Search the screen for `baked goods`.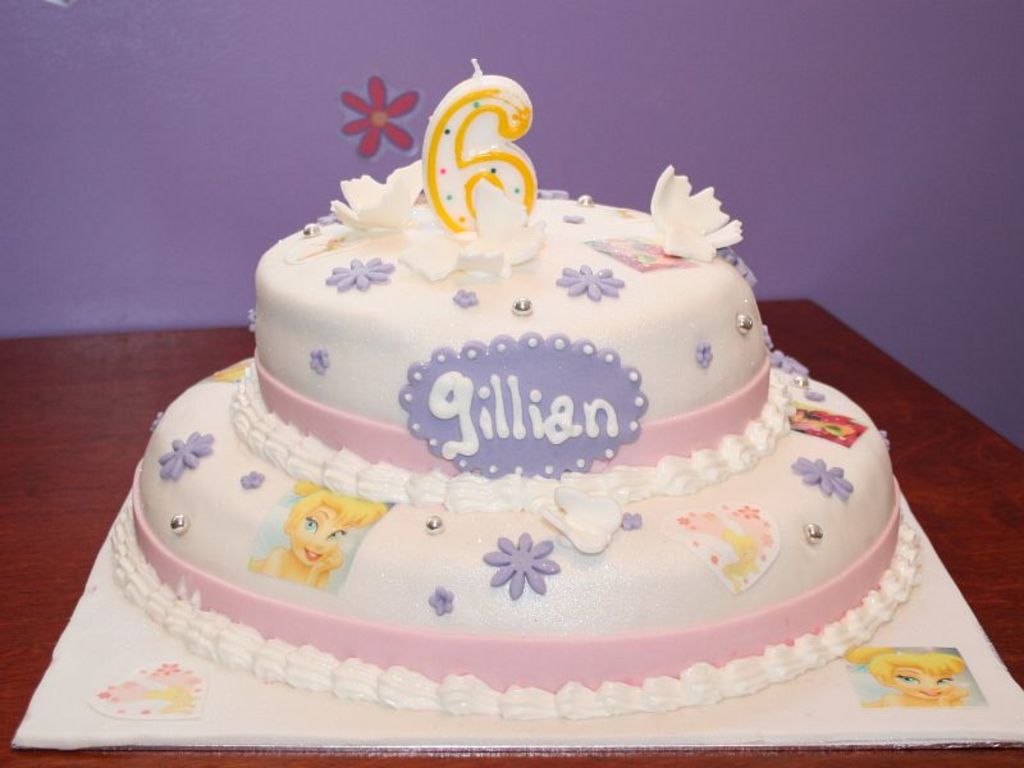
Found at l=101, t=189, r=919, b=714.
